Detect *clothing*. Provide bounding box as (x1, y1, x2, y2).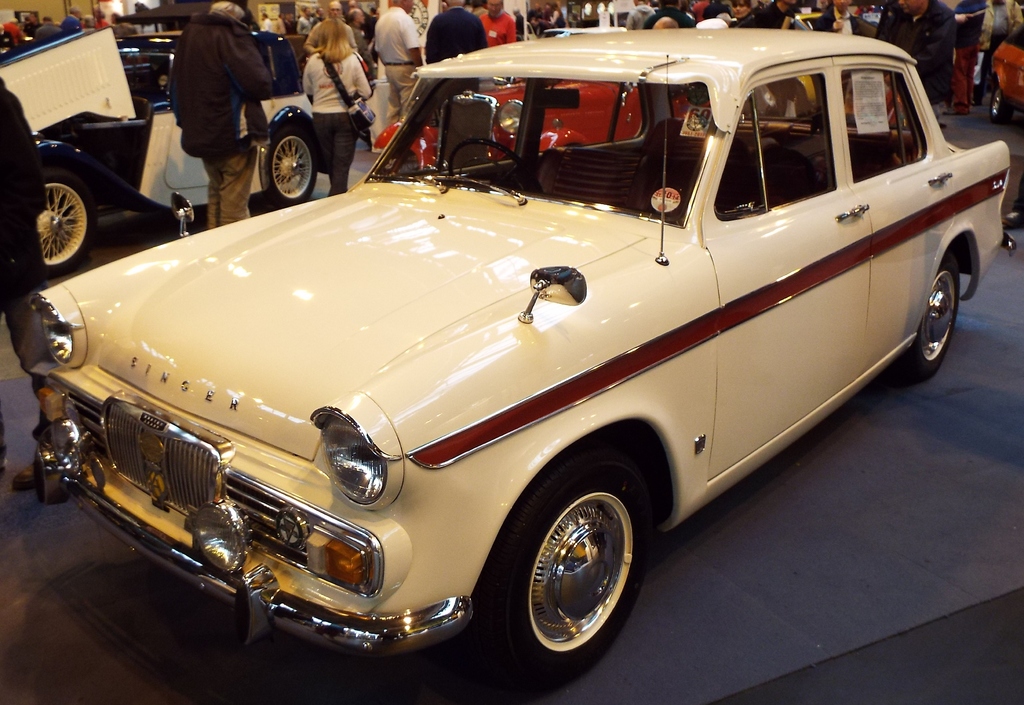
(376, 3, 419, 137).
